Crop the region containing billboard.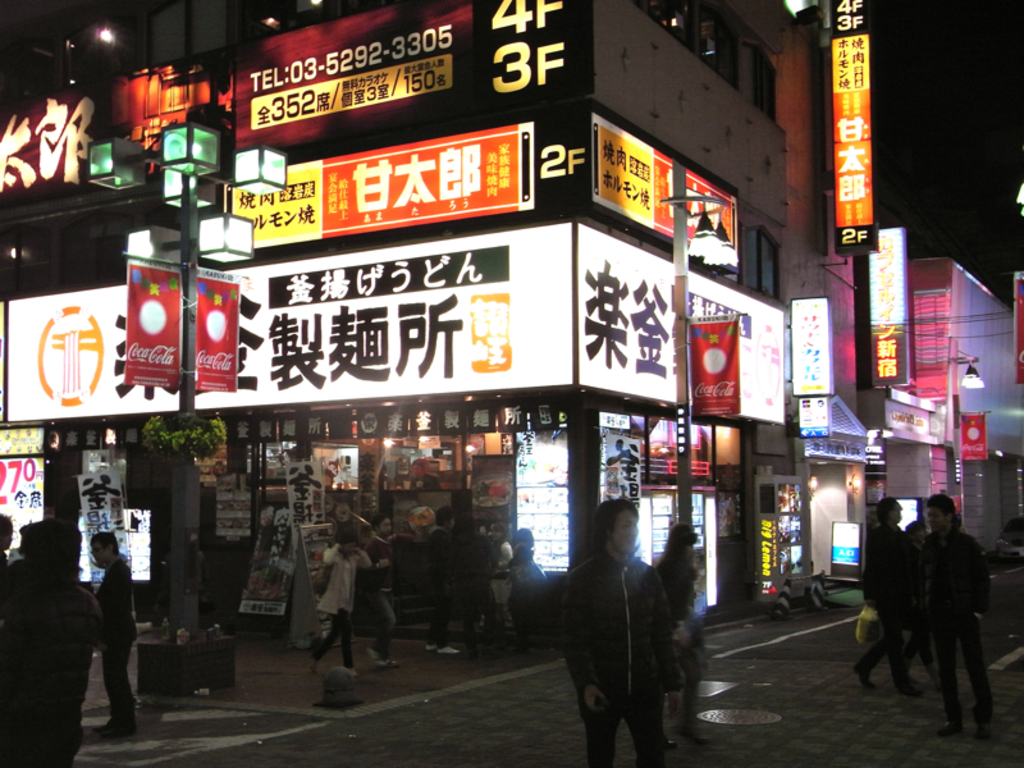
Crop region: 225/0/586/152.
